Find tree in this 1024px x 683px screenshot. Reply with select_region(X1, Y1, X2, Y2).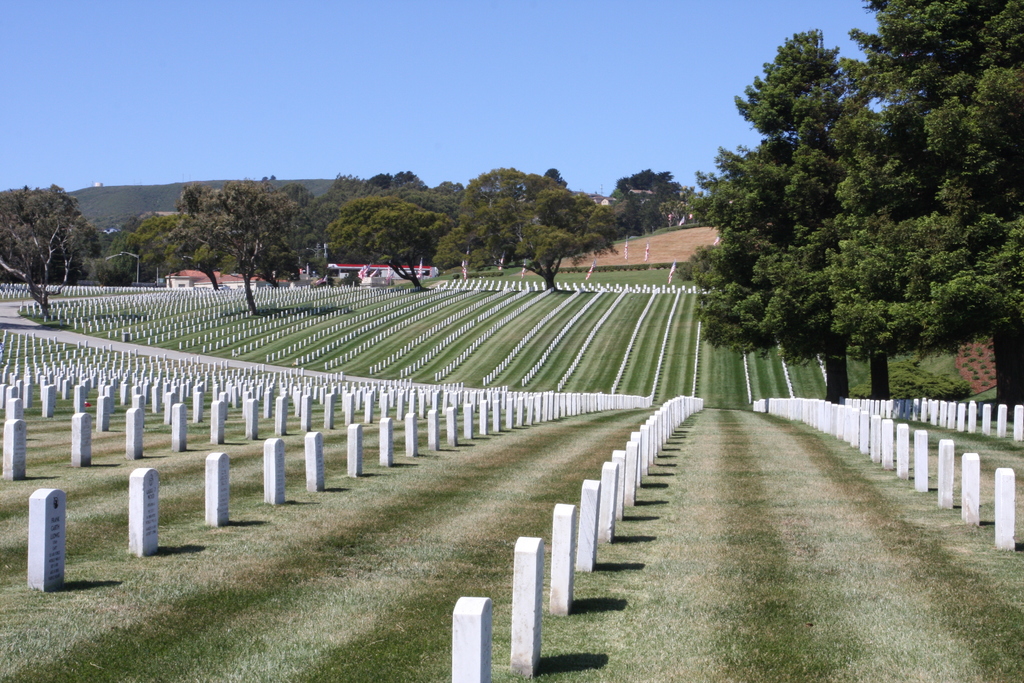
select_region(3, 161, 108, 300).
